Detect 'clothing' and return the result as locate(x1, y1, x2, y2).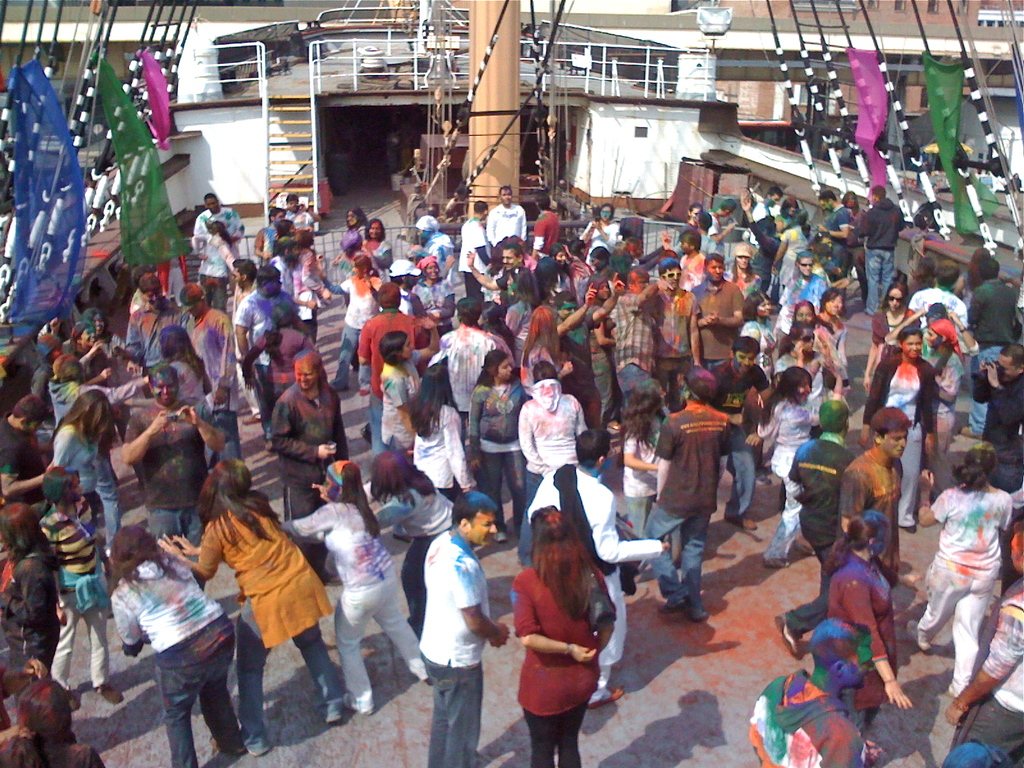
locate(826, 549, 898, 737).
